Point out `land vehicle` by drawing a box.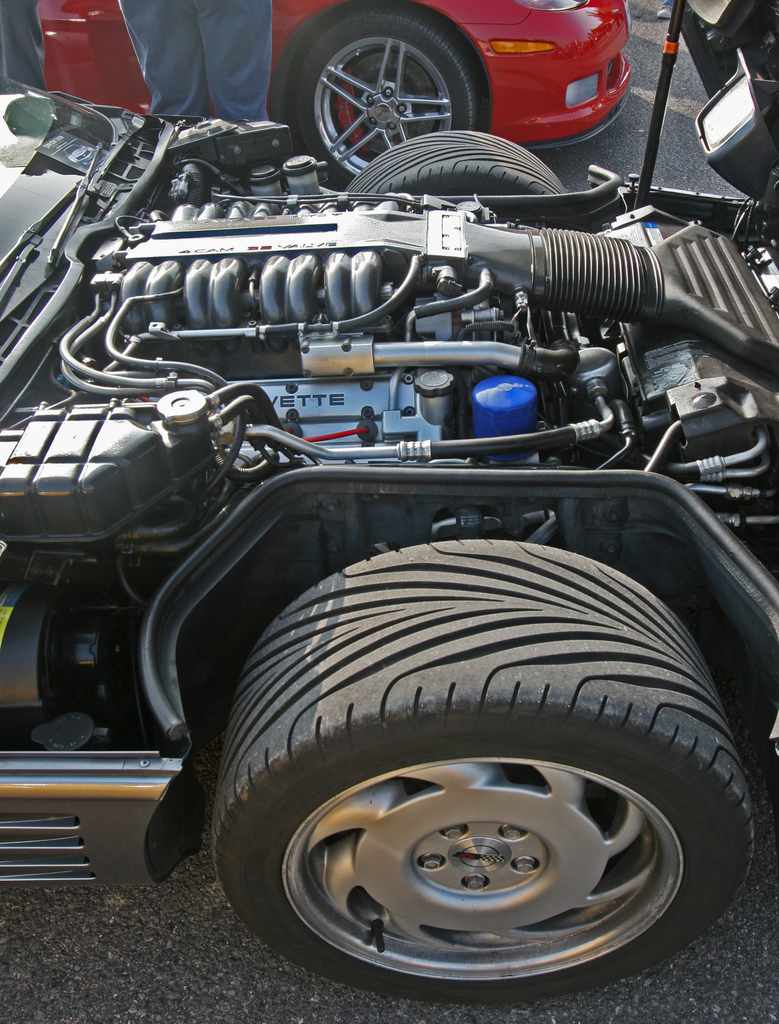
BBox(35, 0, 630, 189).
